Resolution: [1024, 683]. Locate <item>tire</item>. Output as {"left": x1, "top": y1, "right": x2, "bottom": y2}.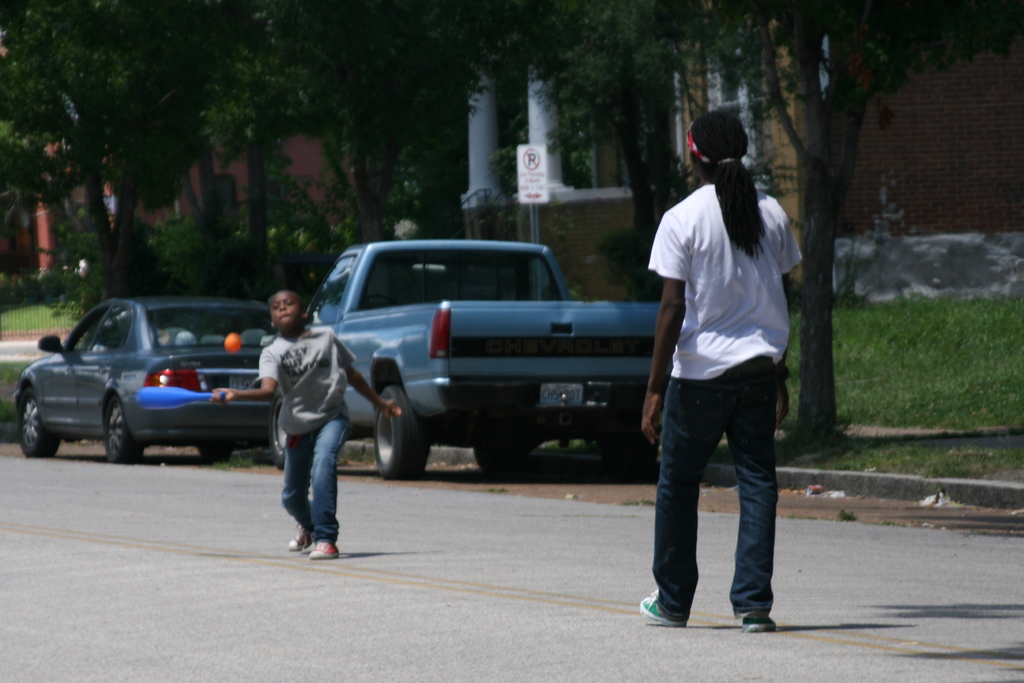
{"left": 19, "top": 390, "right": 62, "bottom": 457}.
